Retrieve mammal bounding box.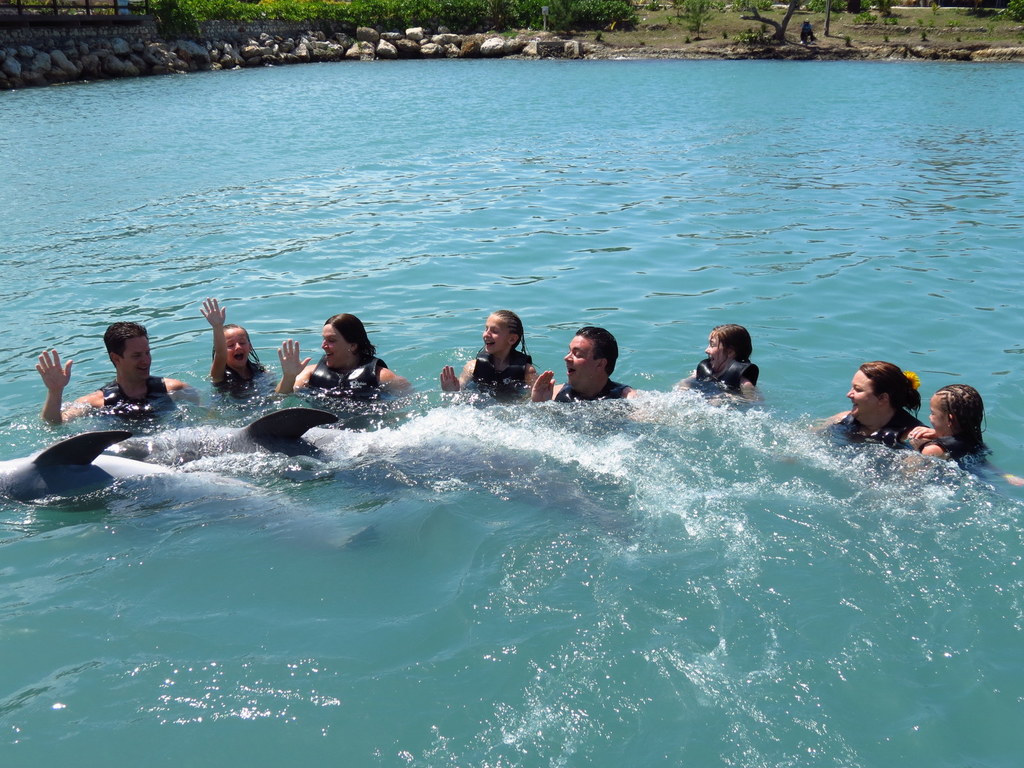
Bounding box: x1=33, y1=322, x2=200, y2=429.
